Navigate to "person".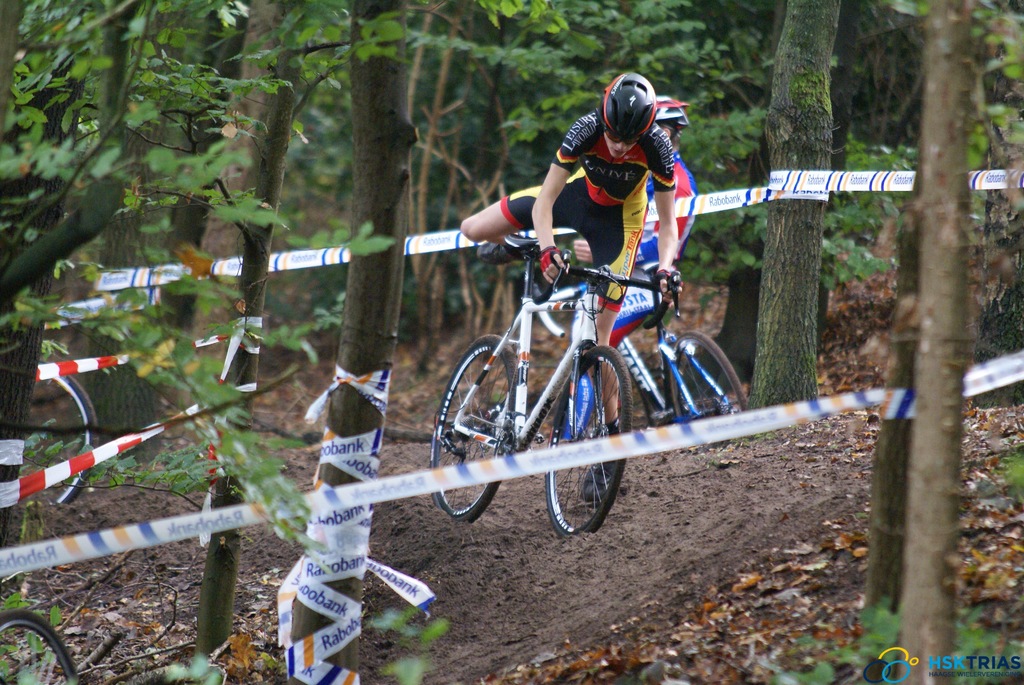
Navigation target: x1=461, y1=72, x2=677, y2=498.
